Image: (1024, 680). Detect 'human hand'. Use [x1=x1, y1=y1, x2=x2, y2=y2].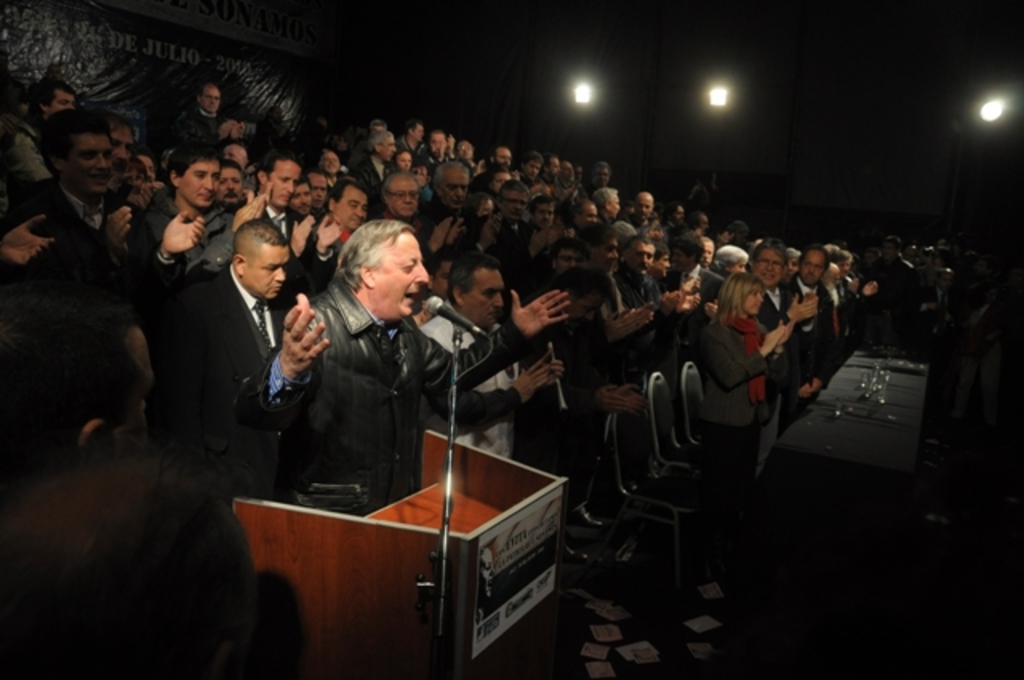
[x1=776, y1=315, x2=798, y2=349].
